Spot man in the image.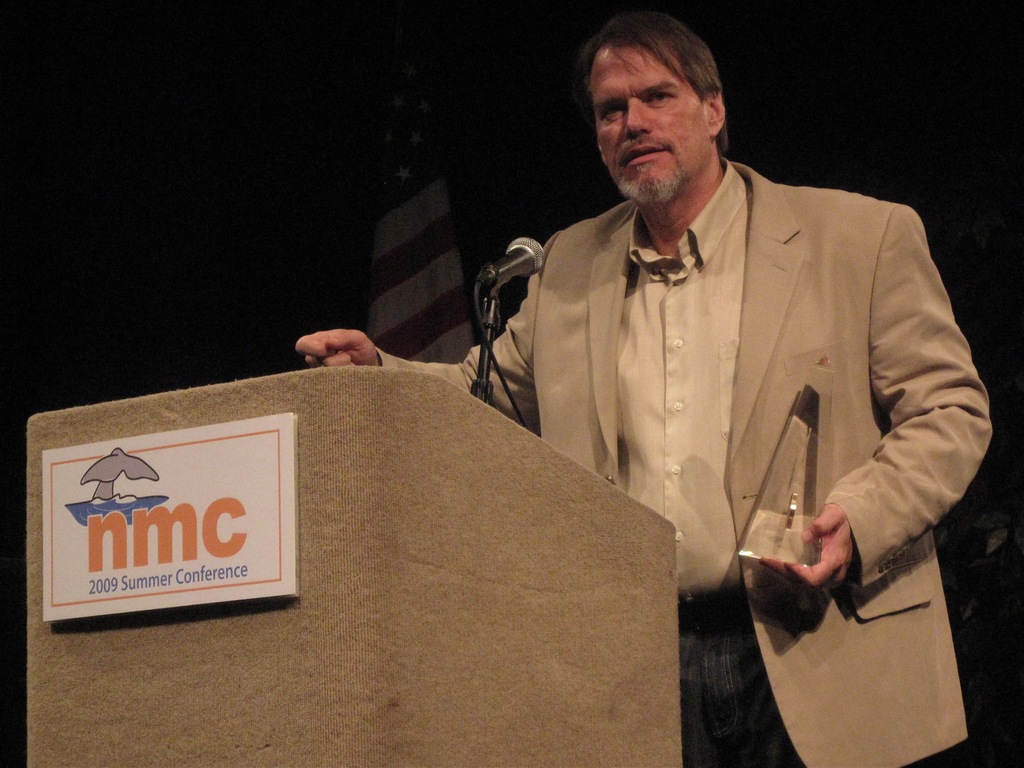
man found at (298, 8, 992, 767).
